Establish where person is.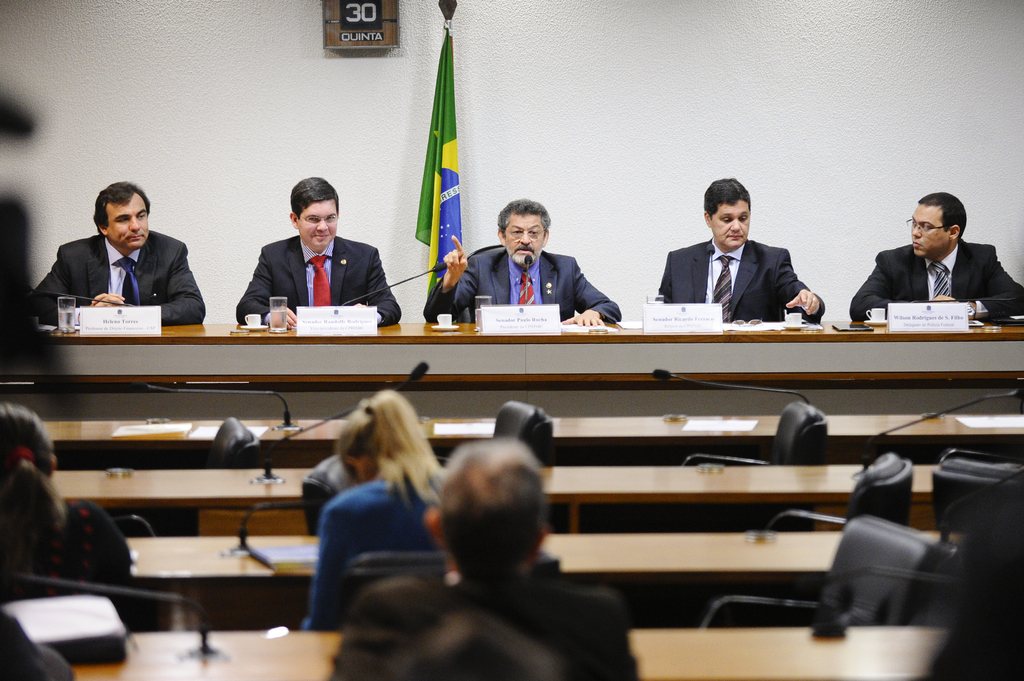
Established at [31,179,211,326].
